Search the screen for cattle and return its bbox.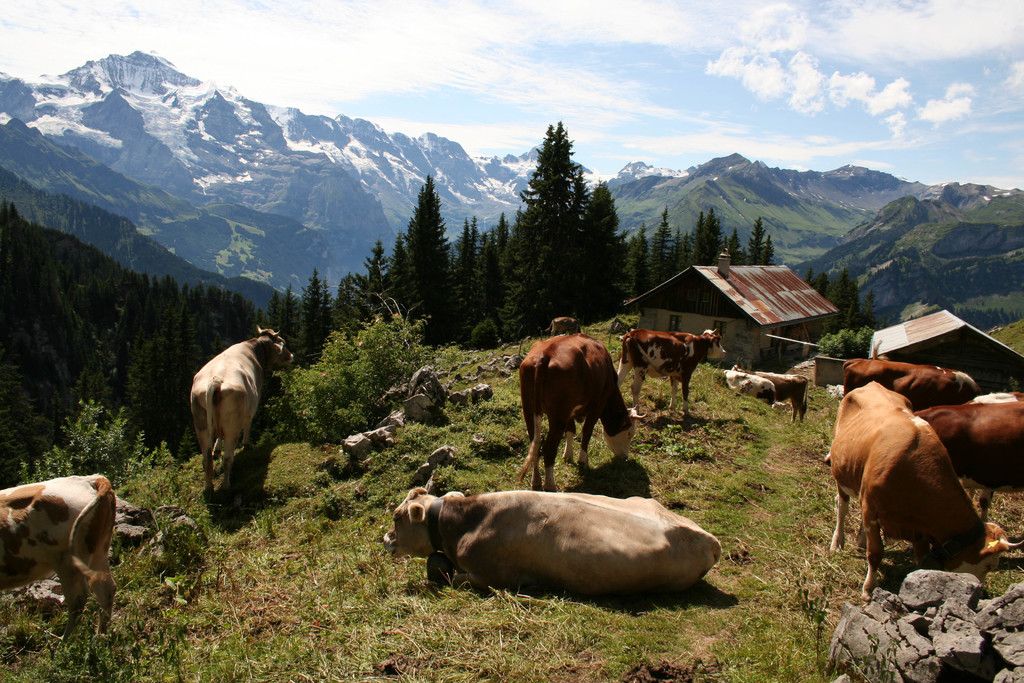
Found: locate(721, 368, 776, 411).
